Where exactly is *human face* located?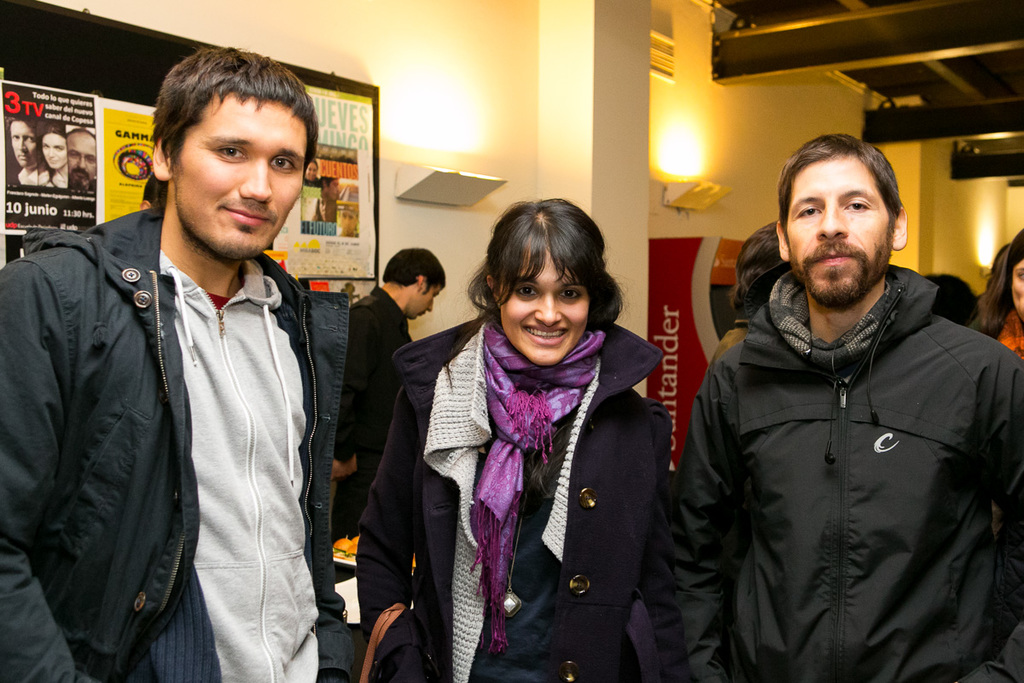
Its bounding box is x1=67 y1=130 x2=98 y2=188.
